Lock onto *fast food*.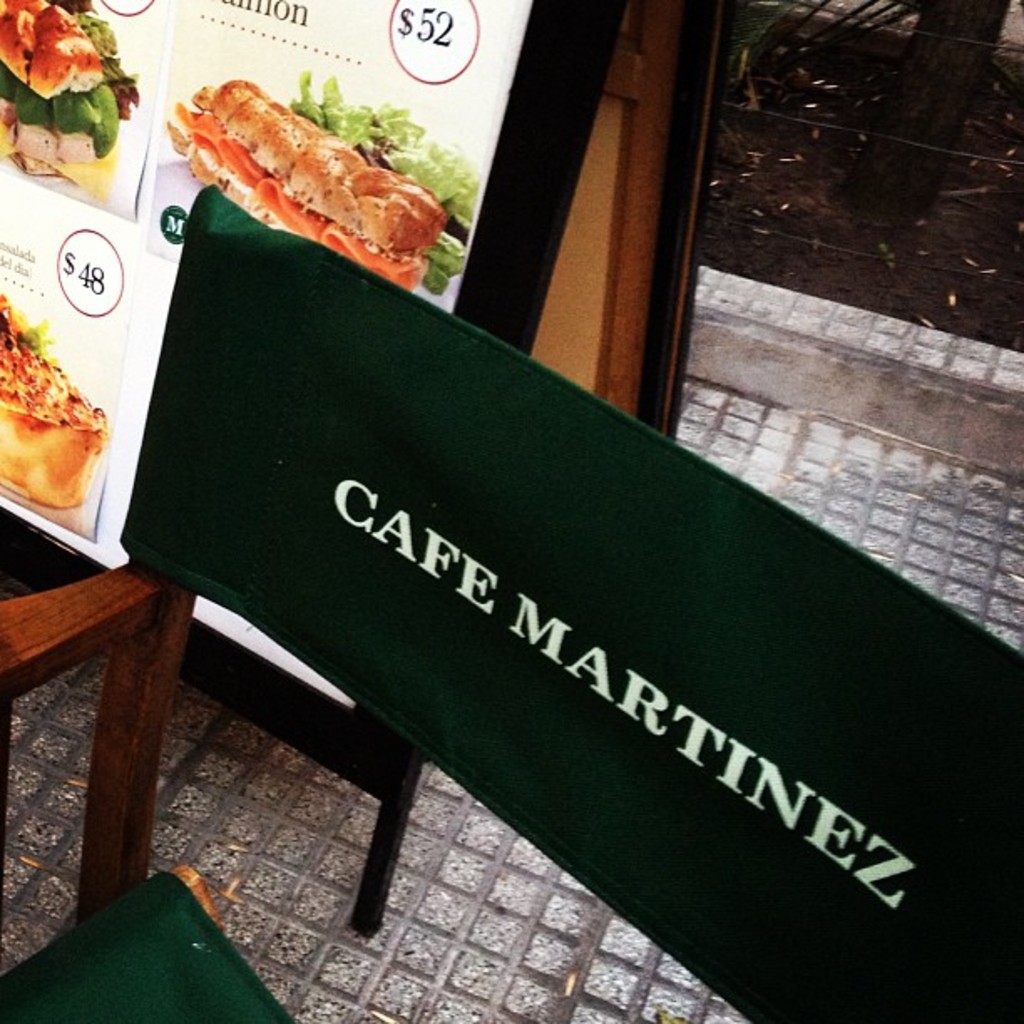
Locked: <box>0,0,144,196</box>.
